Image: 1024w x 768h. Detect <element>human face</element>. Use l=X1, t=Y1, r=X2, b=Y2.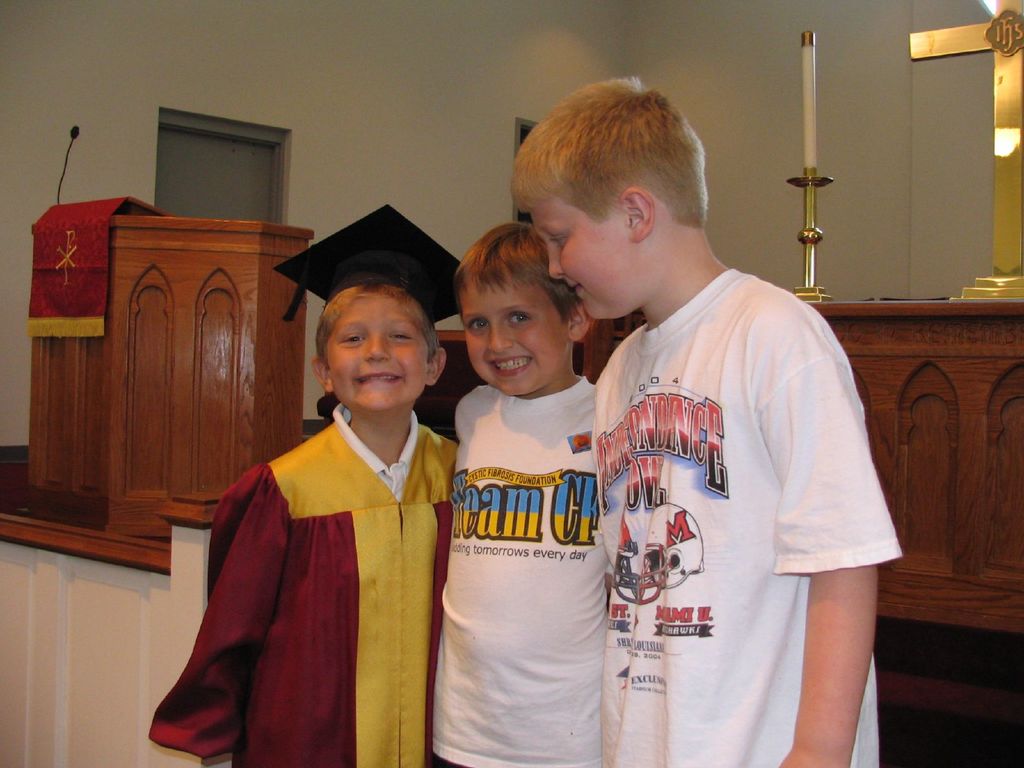
l=459, t=263, r=570, b=399.
